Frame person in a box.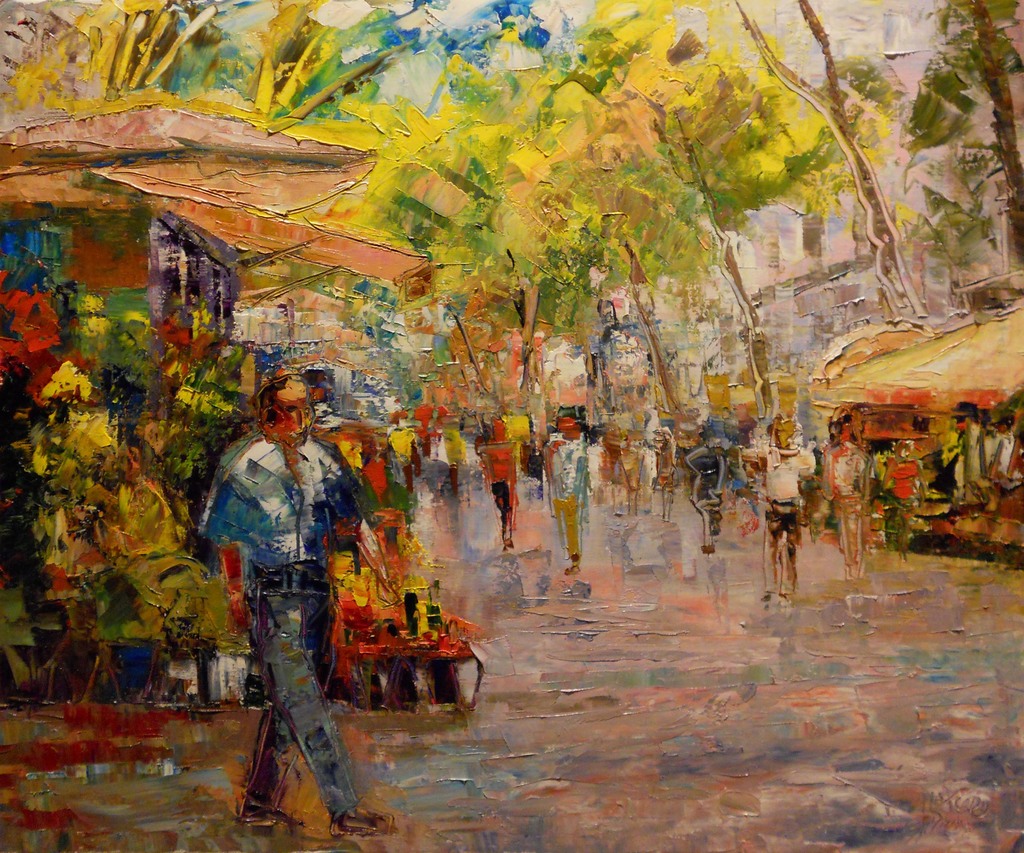
left=198, top=368, right=372, bottom=838.
